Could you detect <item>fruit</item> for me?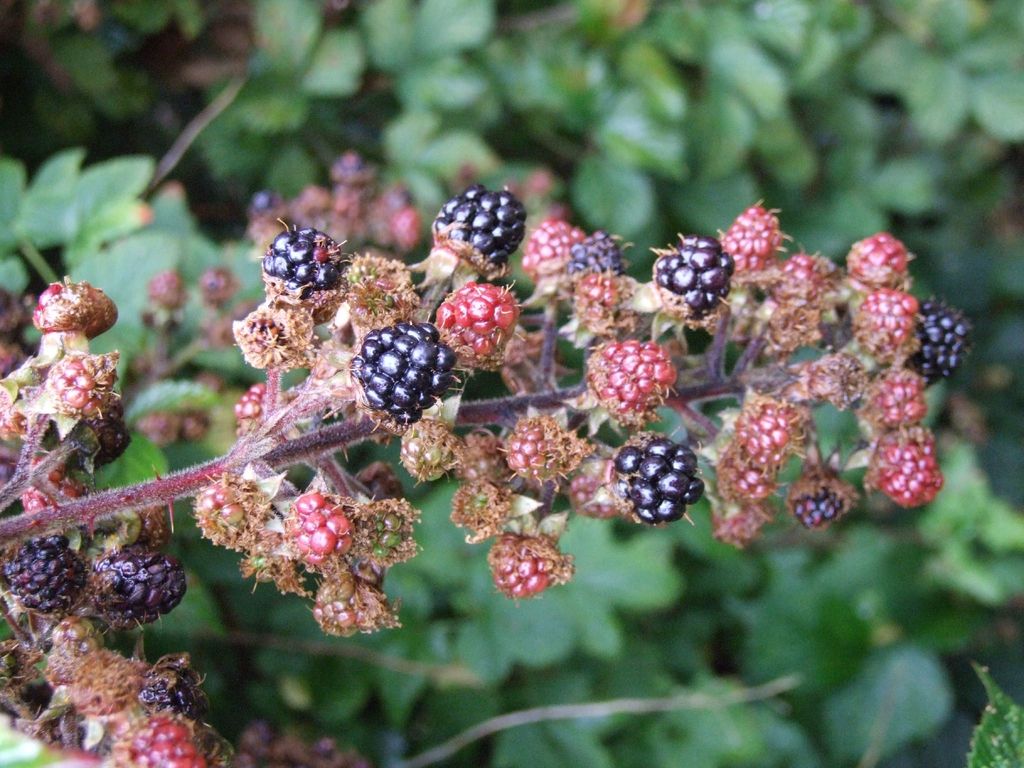
Detection result: <box>851,286,926,363</box>.
